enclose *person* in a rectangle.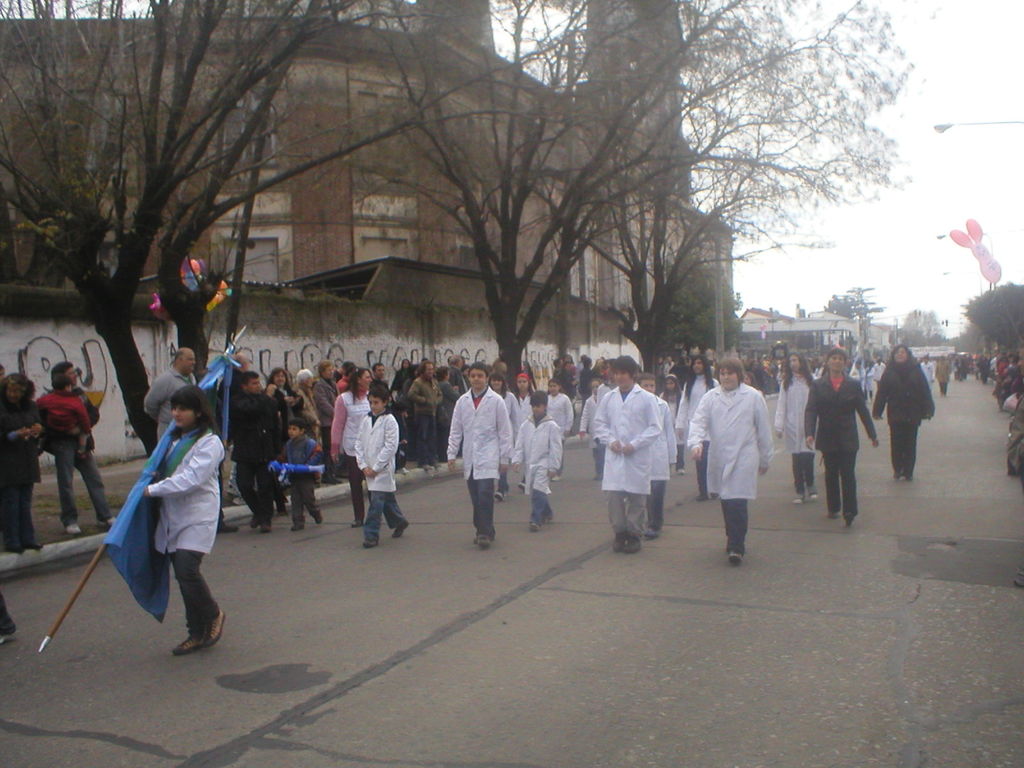
x1=517 y1=391 x2=559 y2=530.
